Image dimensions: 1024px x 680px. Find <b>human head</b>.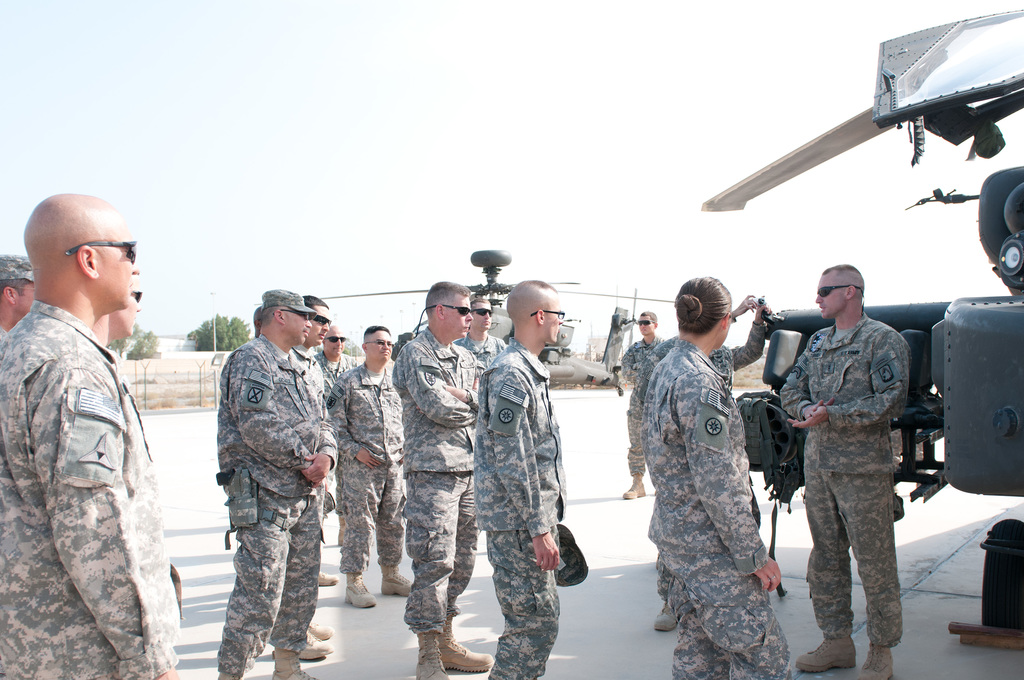
467,294,493,334.
